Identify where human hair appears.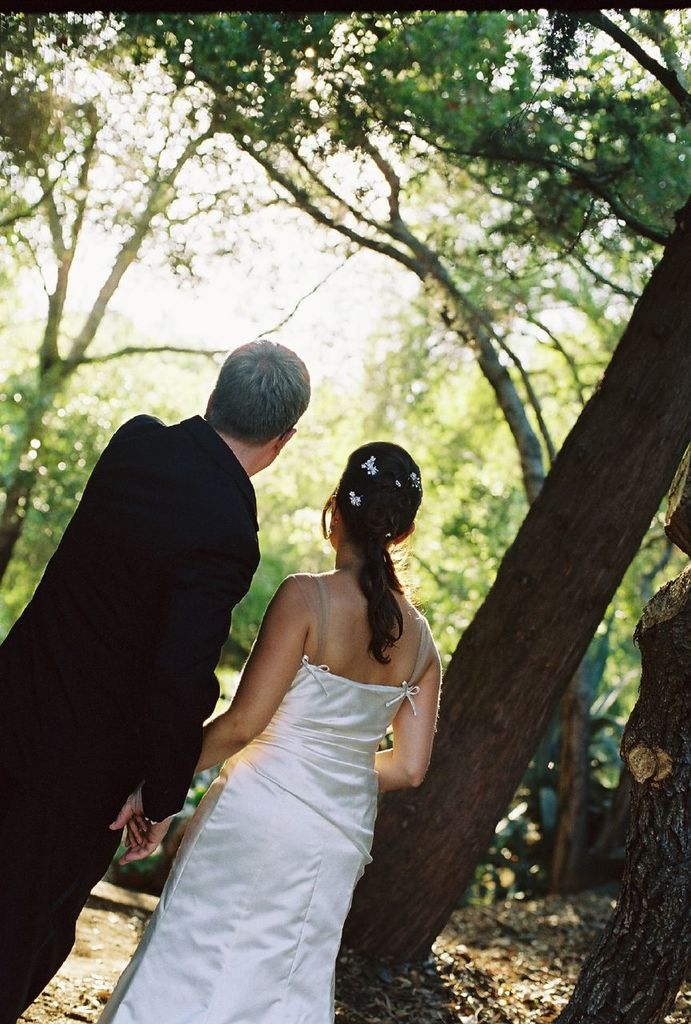
Appears at <bbox>318, 442, 424, 638</bbox>.
